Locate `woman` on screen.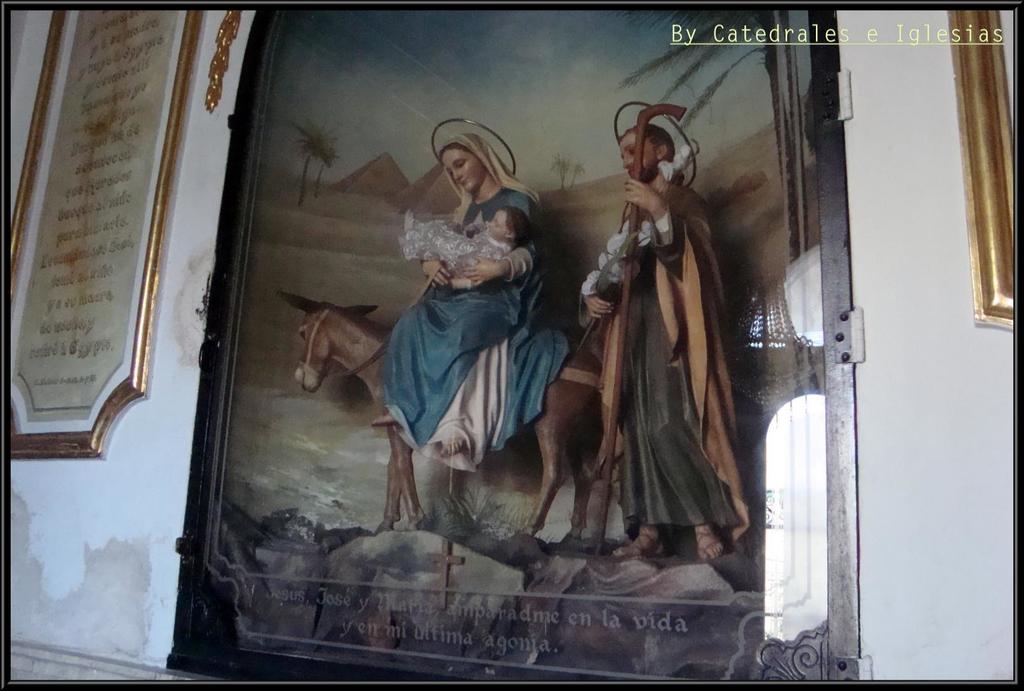
On screen at left=393, top=85, right=557, bottom=577.
